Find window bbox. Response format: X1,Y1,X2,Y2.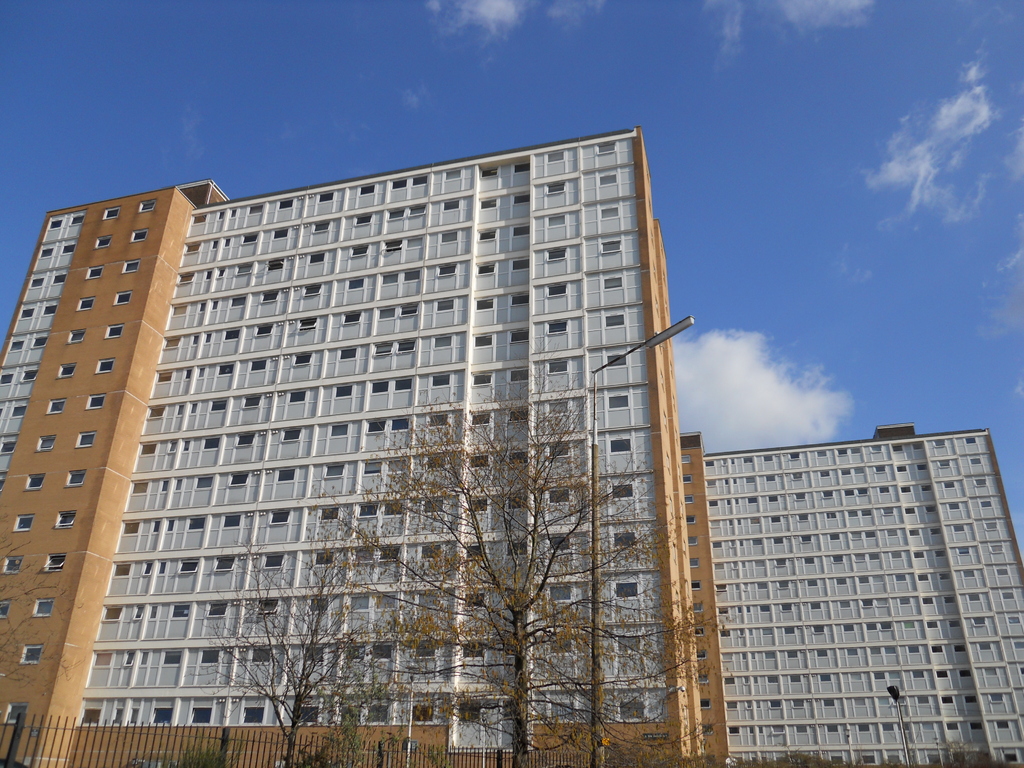
276,469,295,483.
